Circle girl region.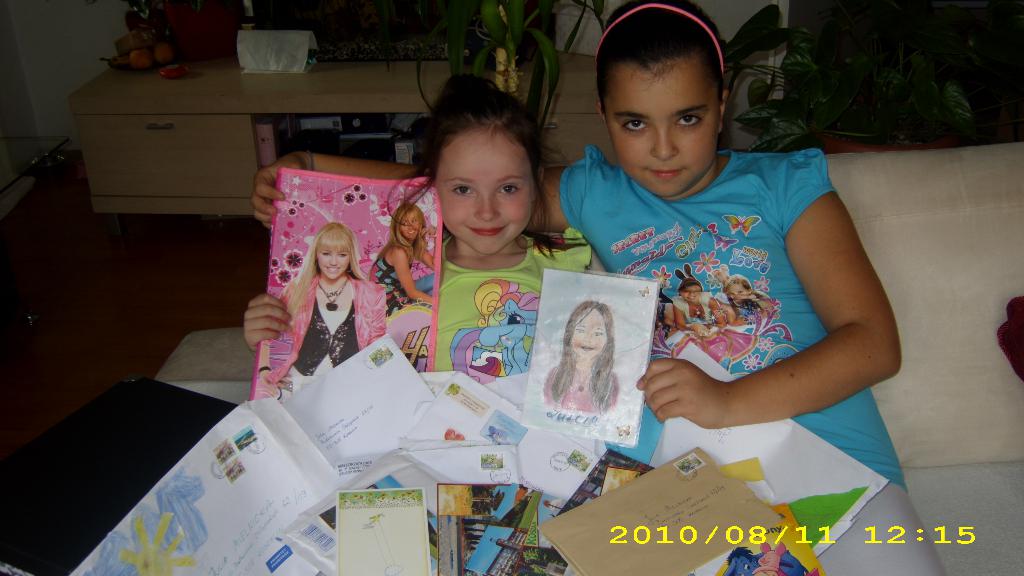
Region: (left=243, top=74, right=584, bottom=387).
